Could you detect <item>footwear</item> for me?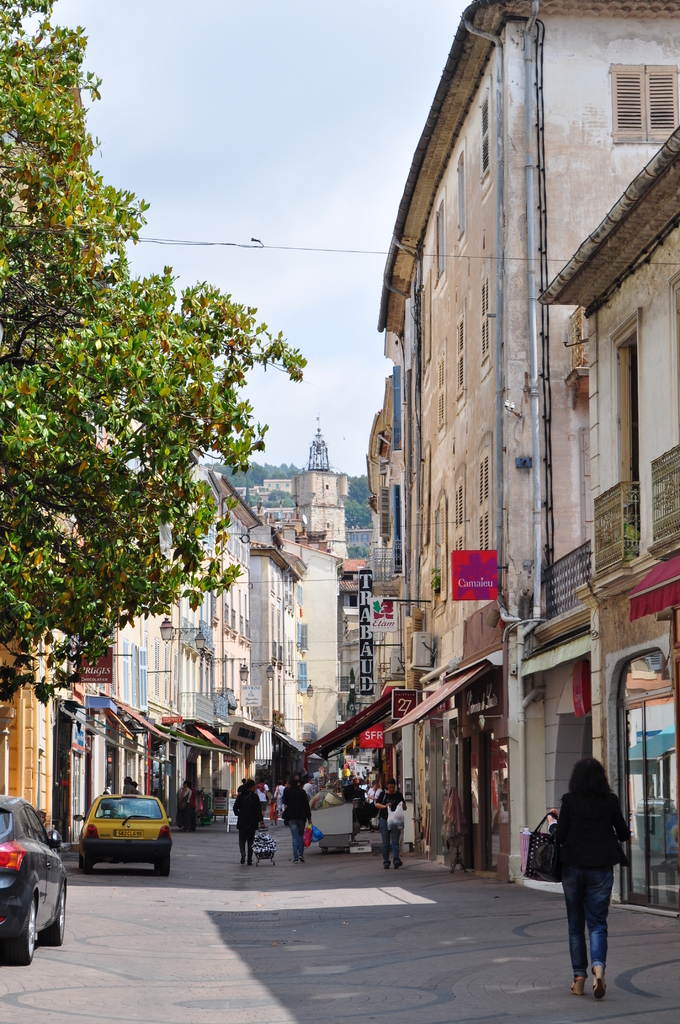
Detection result: left=299, top=855, right=304, bottom=862.
